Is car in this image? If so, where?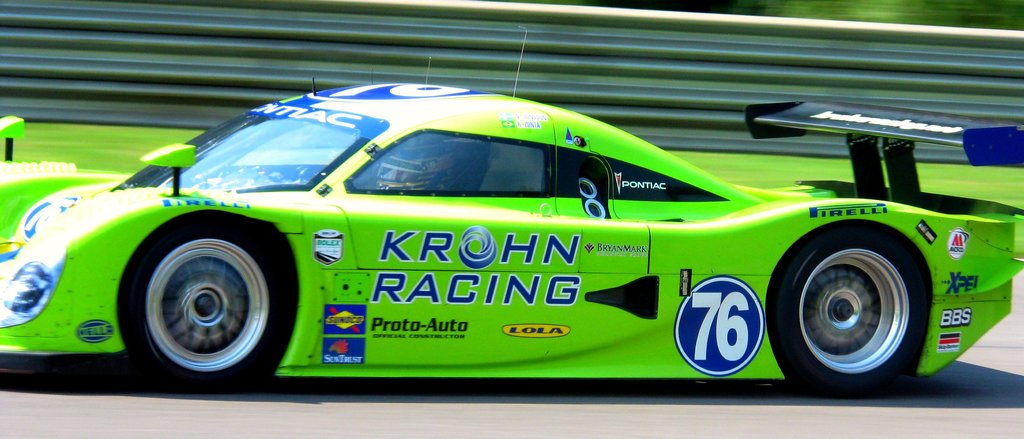
Yes, at bbox=(4, 79, 1023, 402).
